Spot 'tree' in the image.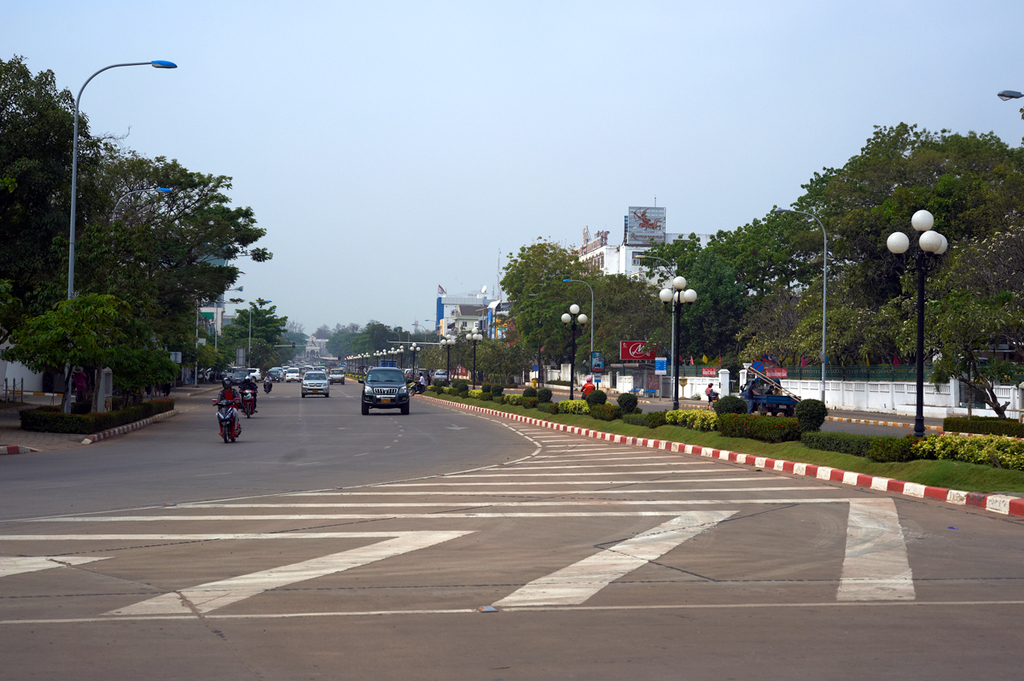
'tree' found at detection(655, 201, 826, 351).
